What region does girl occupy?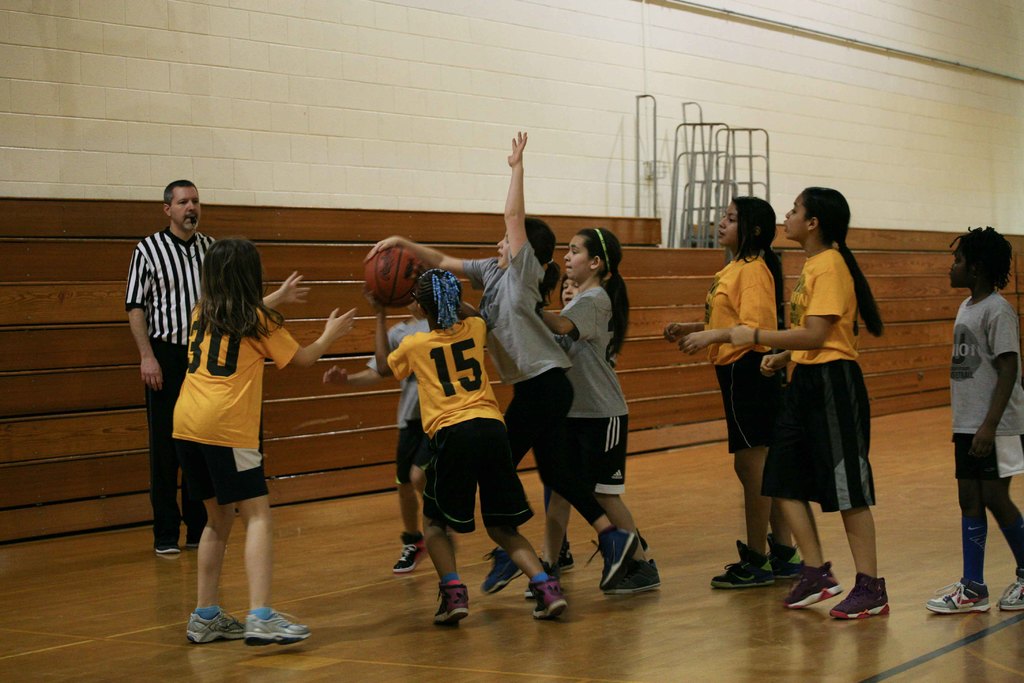
locate(732, 185, 888, 618).
